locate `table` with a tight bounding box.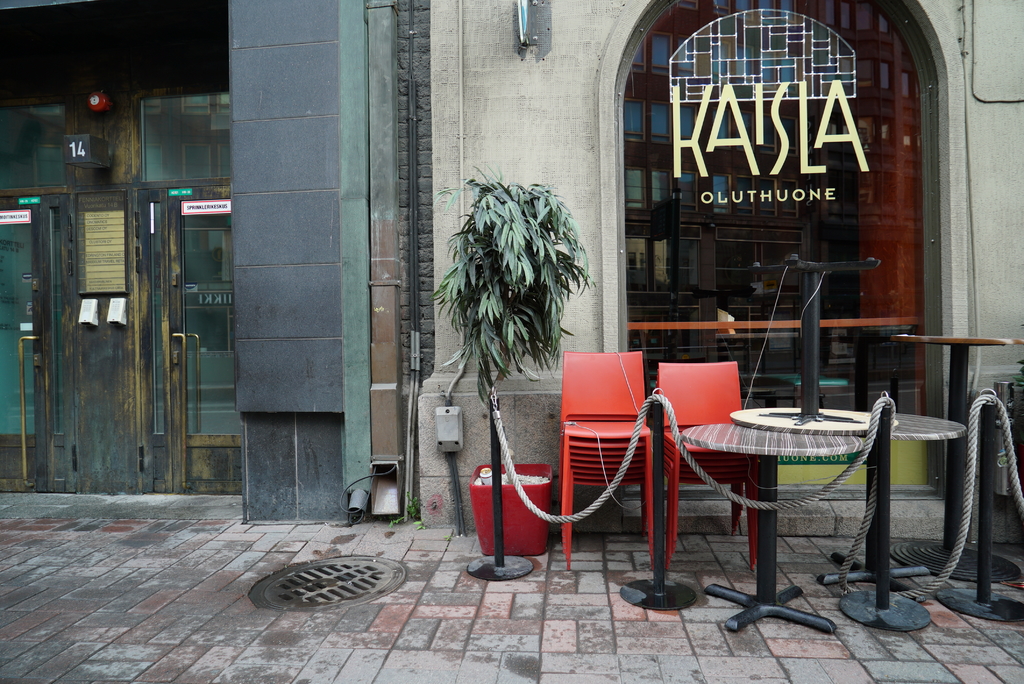
(886, 331, 1023, 590).
